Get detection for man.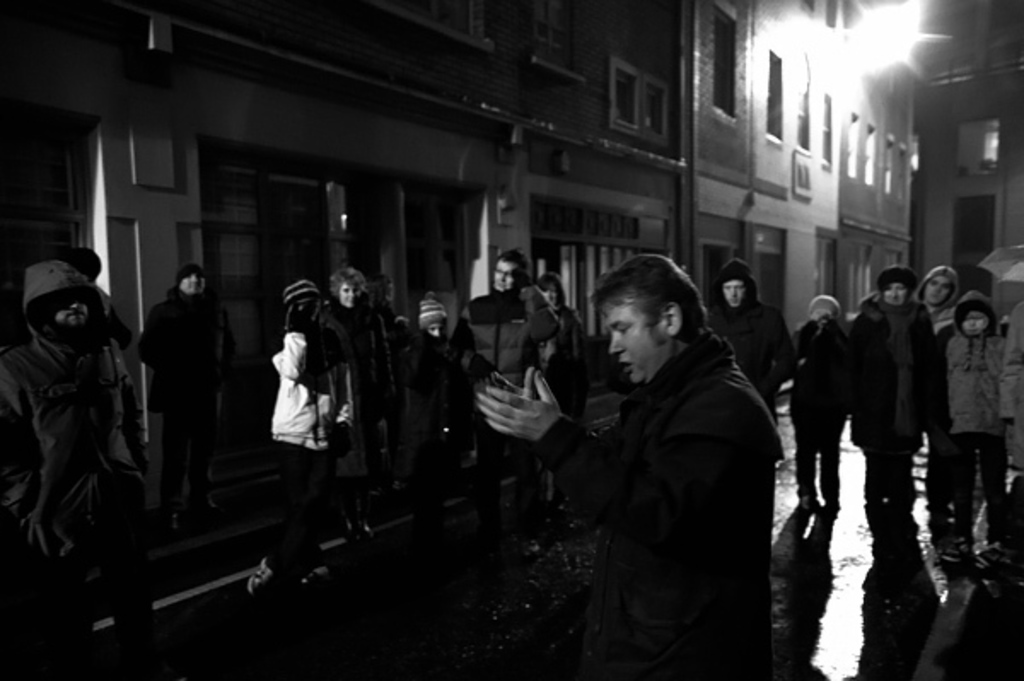
Detection: {"left": 454, "top": 247, "right": 561, "bottom": 536}.
